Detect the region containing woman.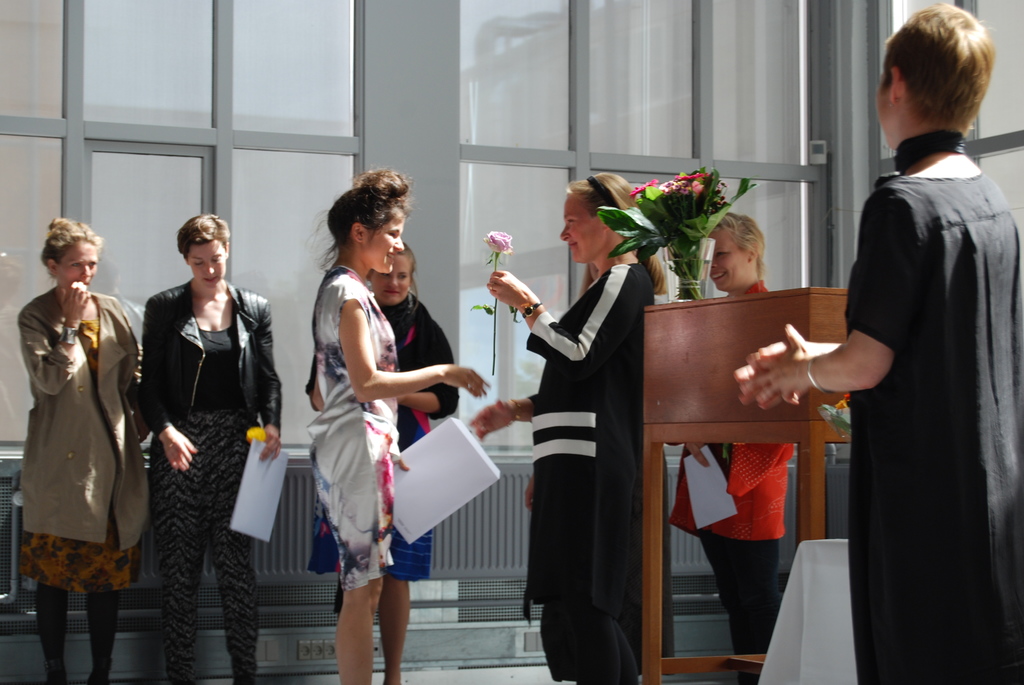
l=144, t=212, r=284, b=684.
